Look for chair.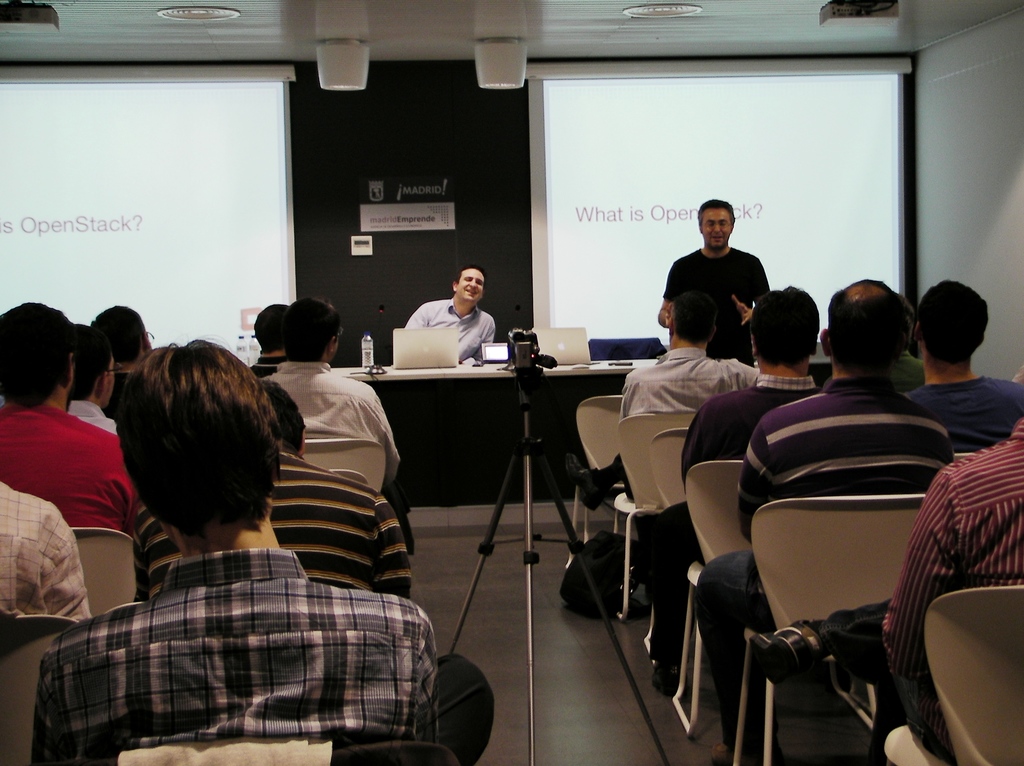
Found: box(303, 435, 389, 495).
